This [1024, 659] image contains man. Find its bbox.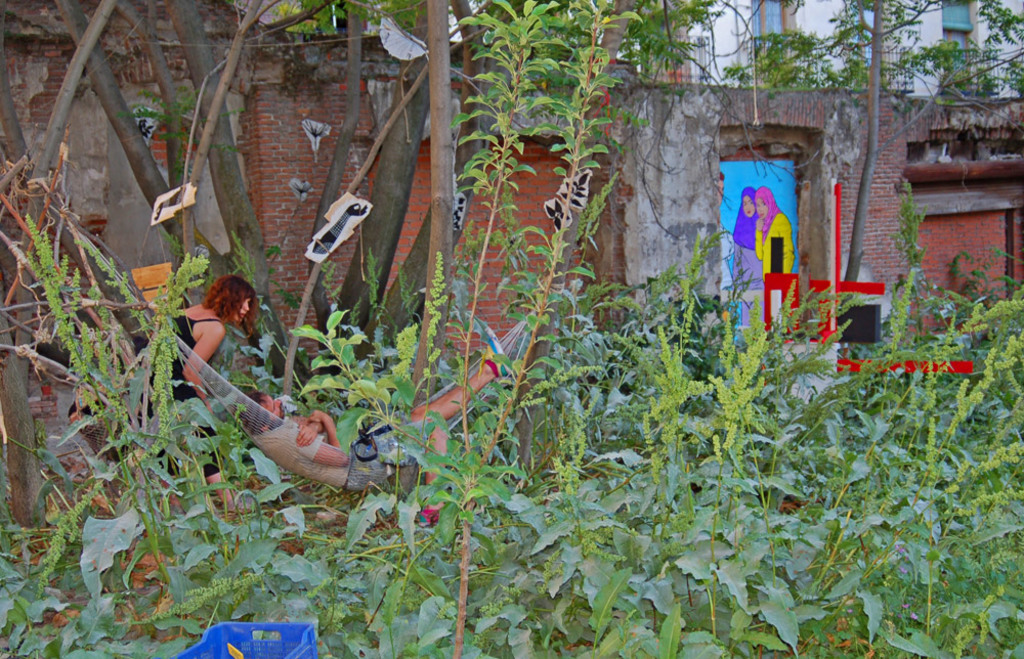
left=719, top=171, right=738, bottom=288.
